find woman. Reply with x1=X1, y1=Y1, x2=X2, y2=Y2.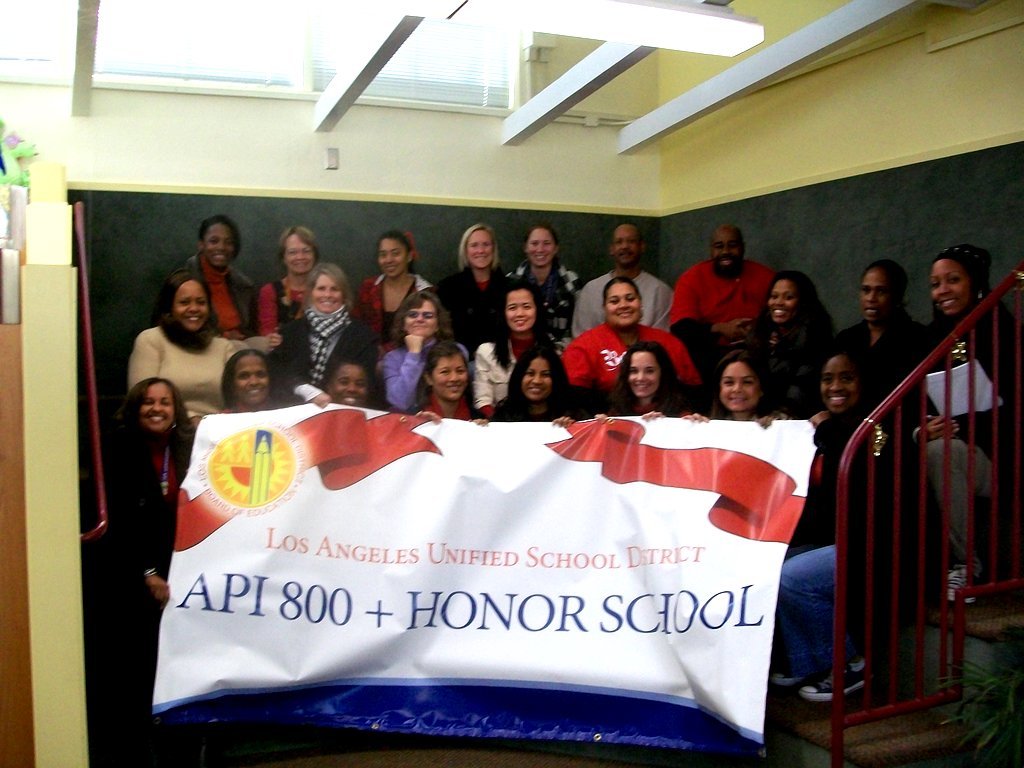
x1=281, y1=261, x2=379, y2=413.
